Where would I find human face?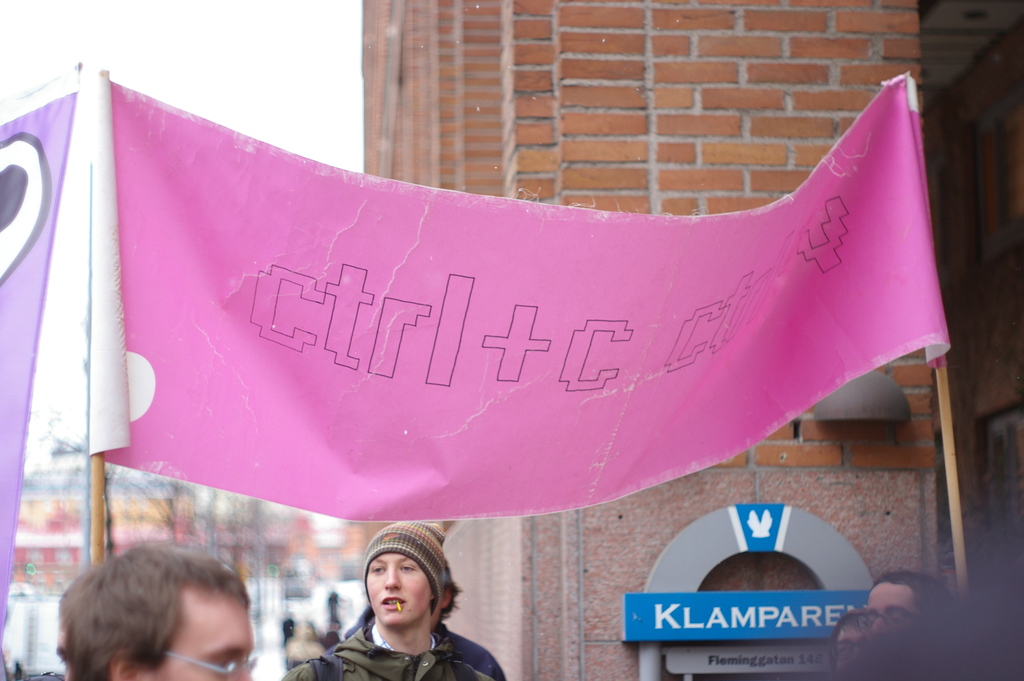
At pyautogui.locateOnScreen(150, 605, 256, 680).
